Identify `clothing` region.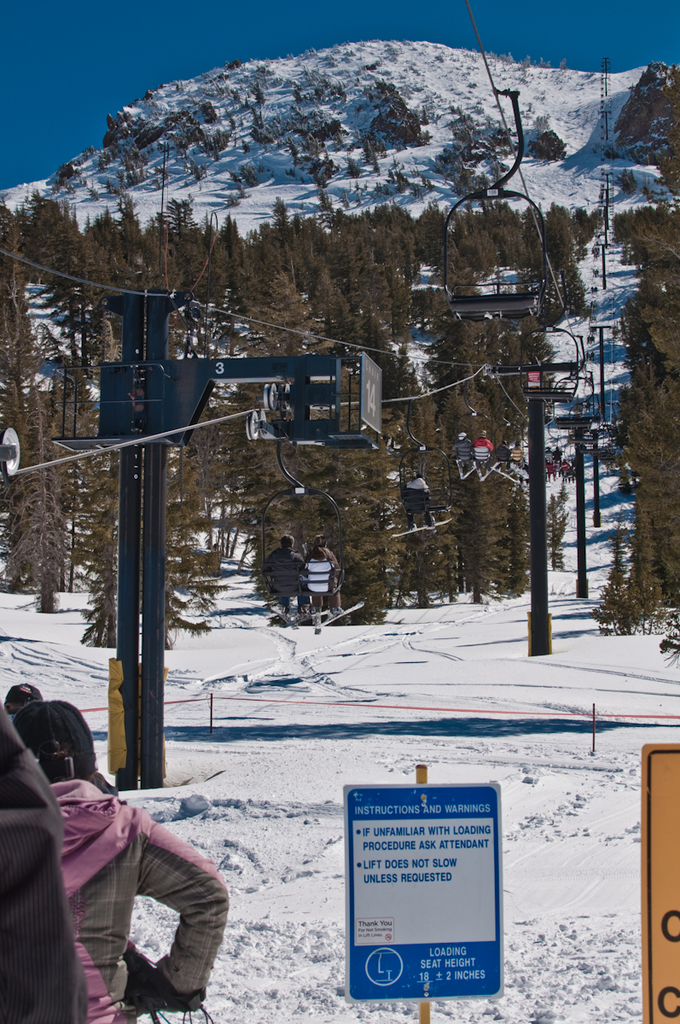
Region: [0, 711, 89, 1023].
